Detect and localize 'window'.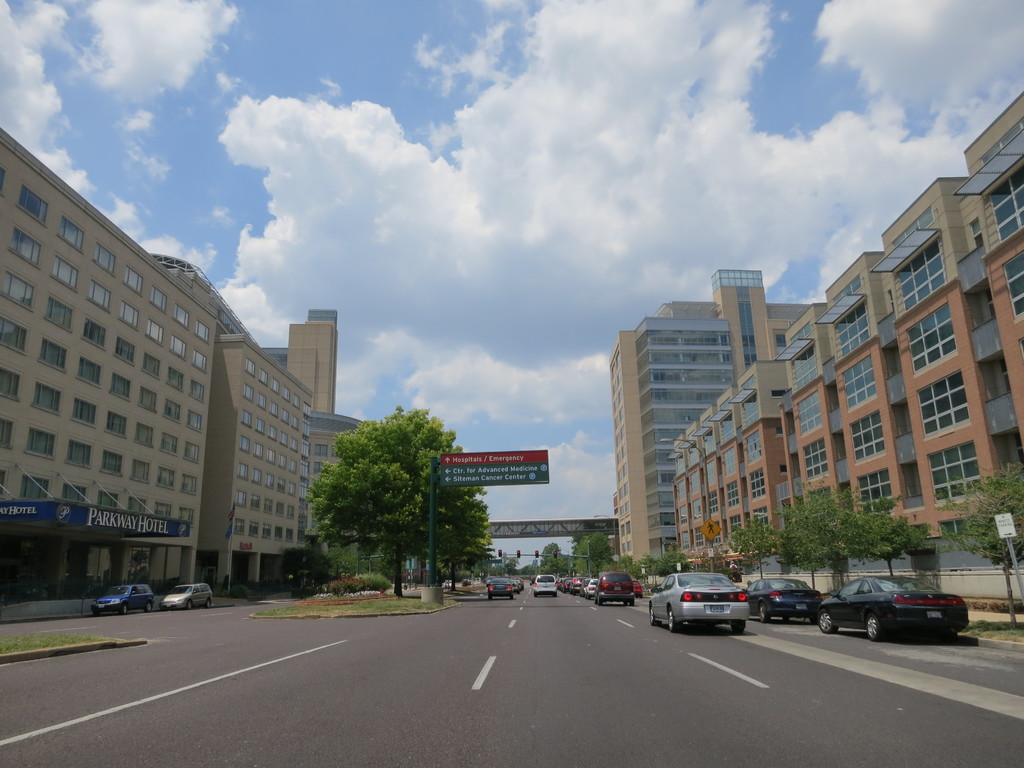
Localized at 136,423,156,447.
